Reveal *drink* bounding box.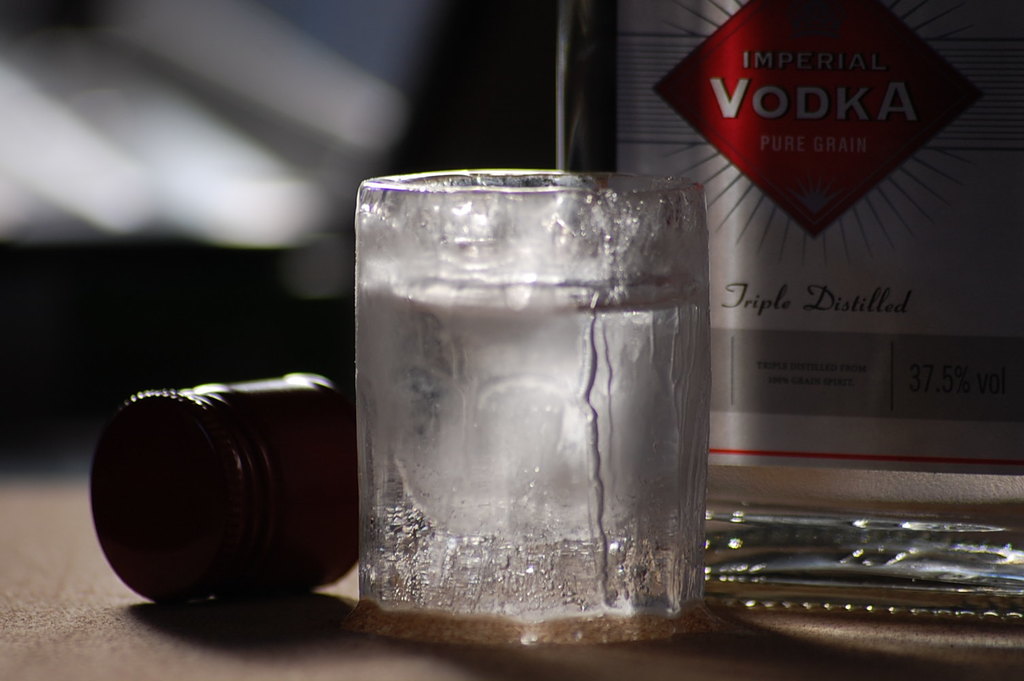
Revealed: [x1=346, y1=270, x2=710, y2=625].
